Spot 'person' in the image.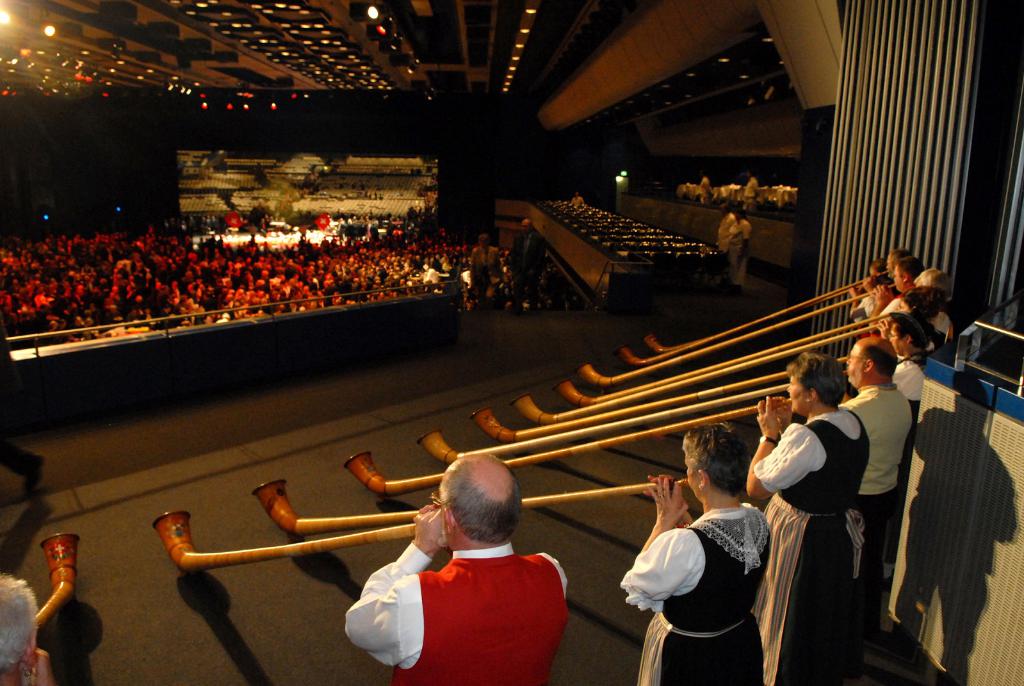
'person' found at [x1=906, y1=286, x2=938, y2=364].
